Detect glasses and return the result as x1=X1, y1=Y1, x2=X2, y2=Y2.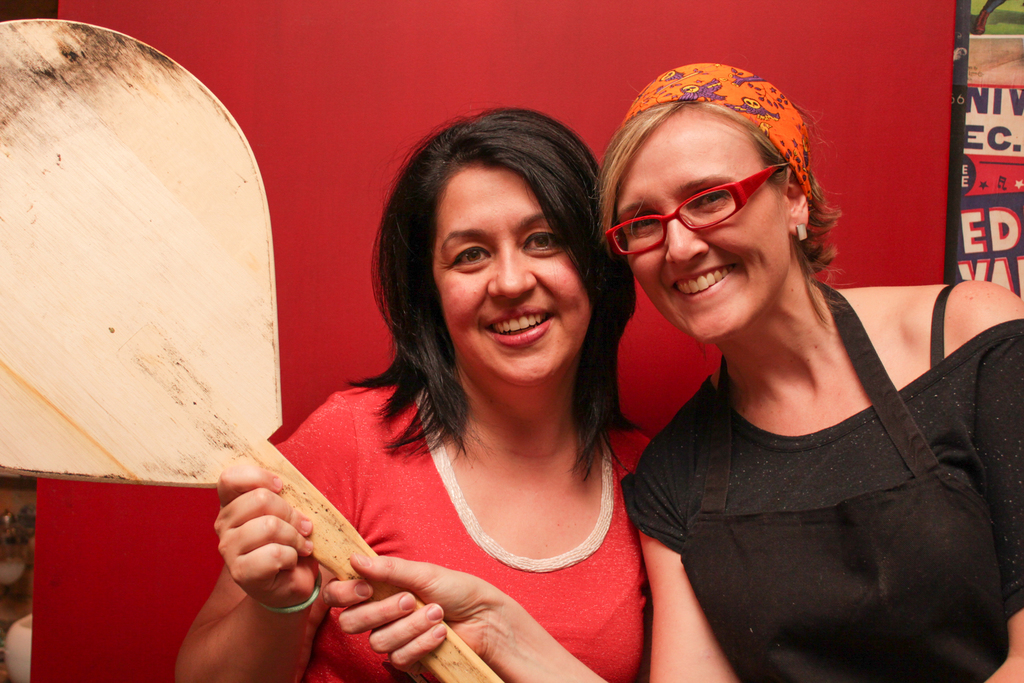
x1=609, y1=167, x2=797, y2=243.
